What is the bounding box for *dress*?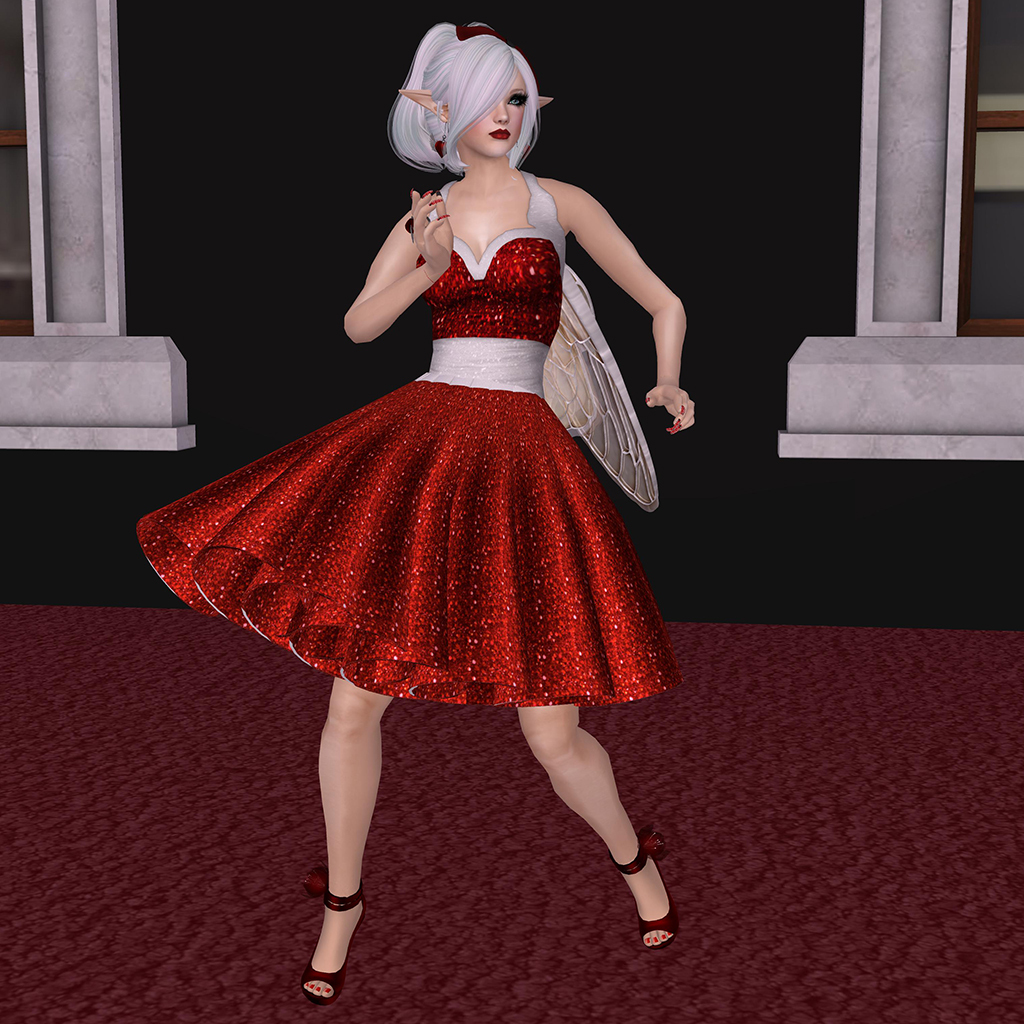
<bbox>139, 174, 680, 706</bbox>.
